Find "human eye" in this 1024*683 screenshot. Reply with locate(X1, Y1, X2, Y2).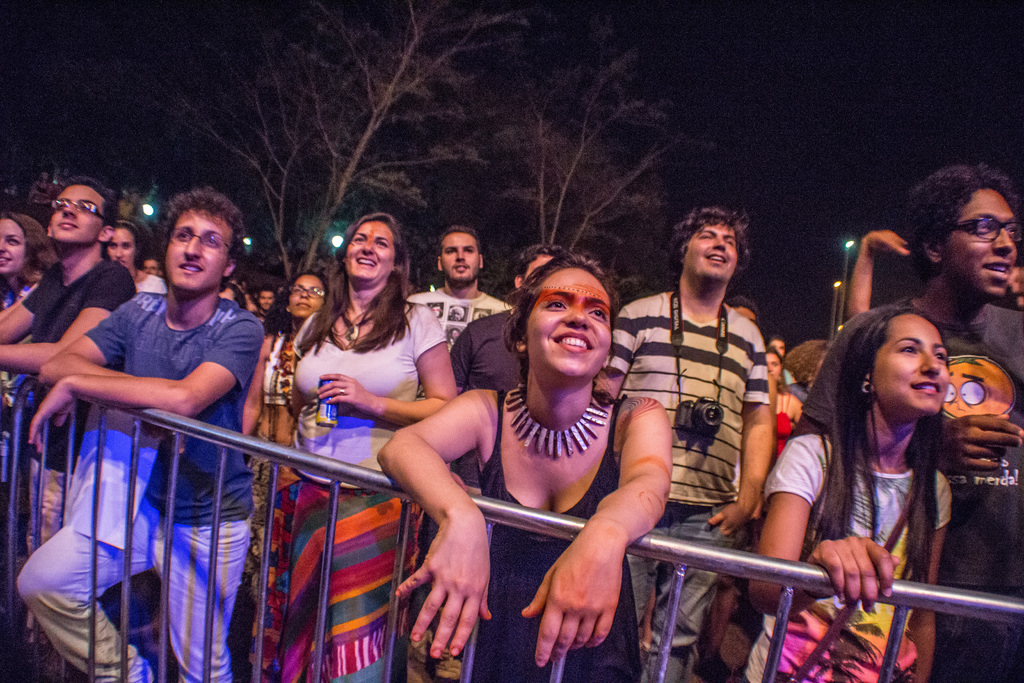
locate(376, 237, 388, 252).
